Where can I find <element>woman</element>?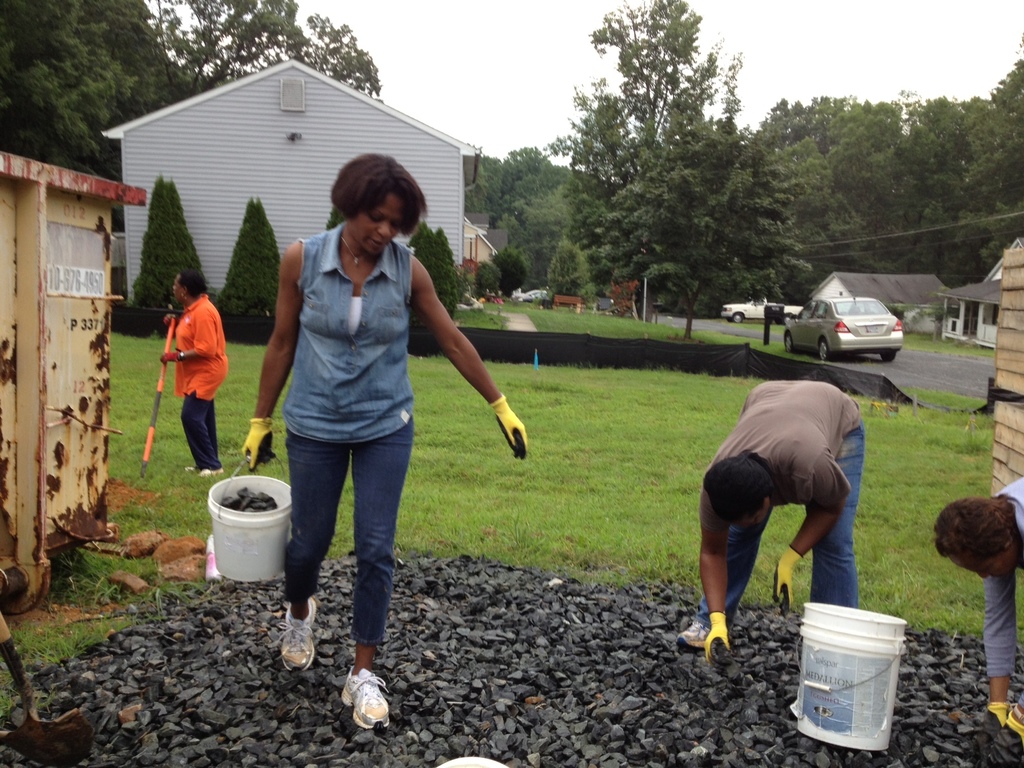
You can find it at region(158, 274, 234, 476).
